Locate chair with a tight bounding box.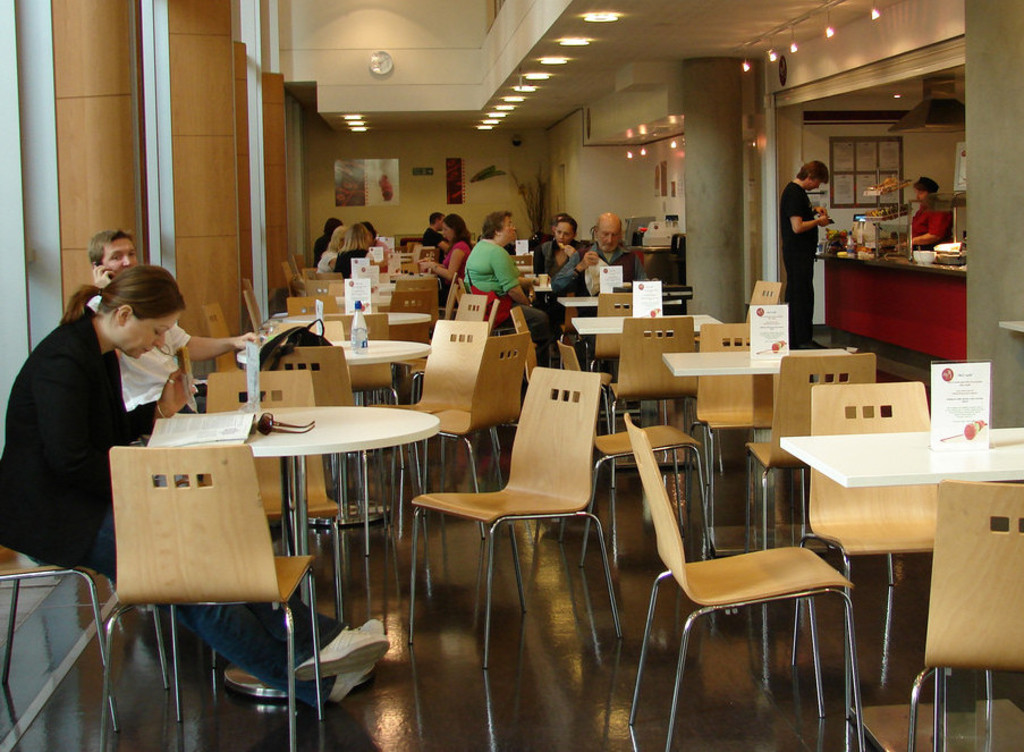
[x1=405, y1=365, x2=628, y2=675].
